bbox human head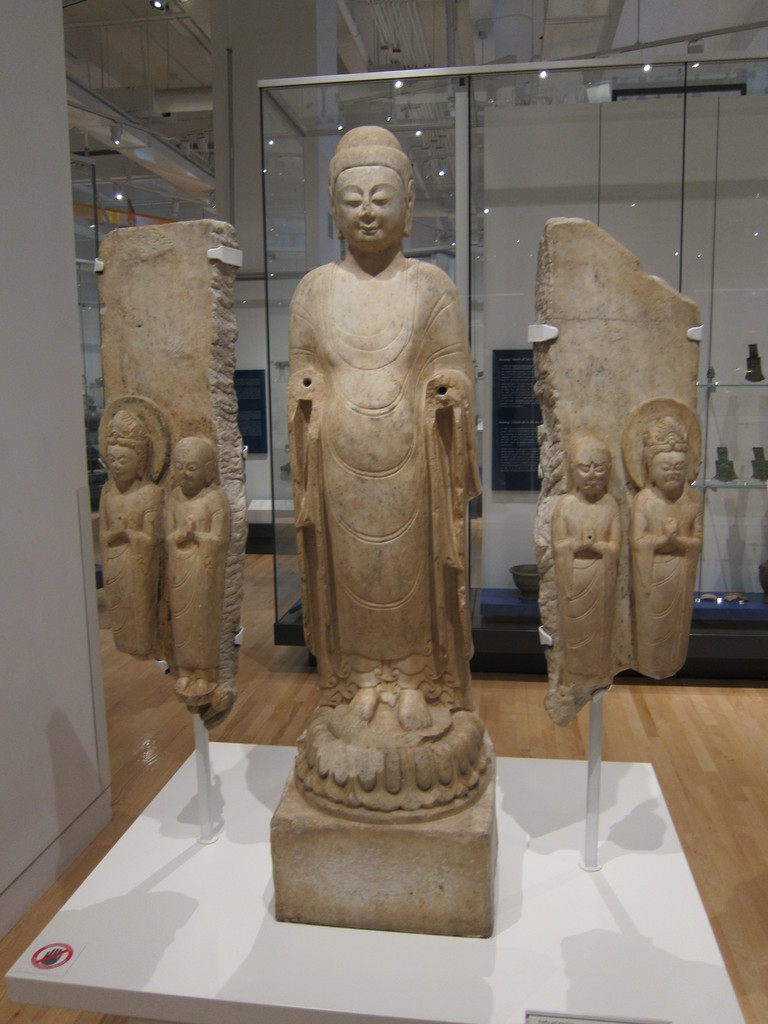
[317, 130, 419, 247]
